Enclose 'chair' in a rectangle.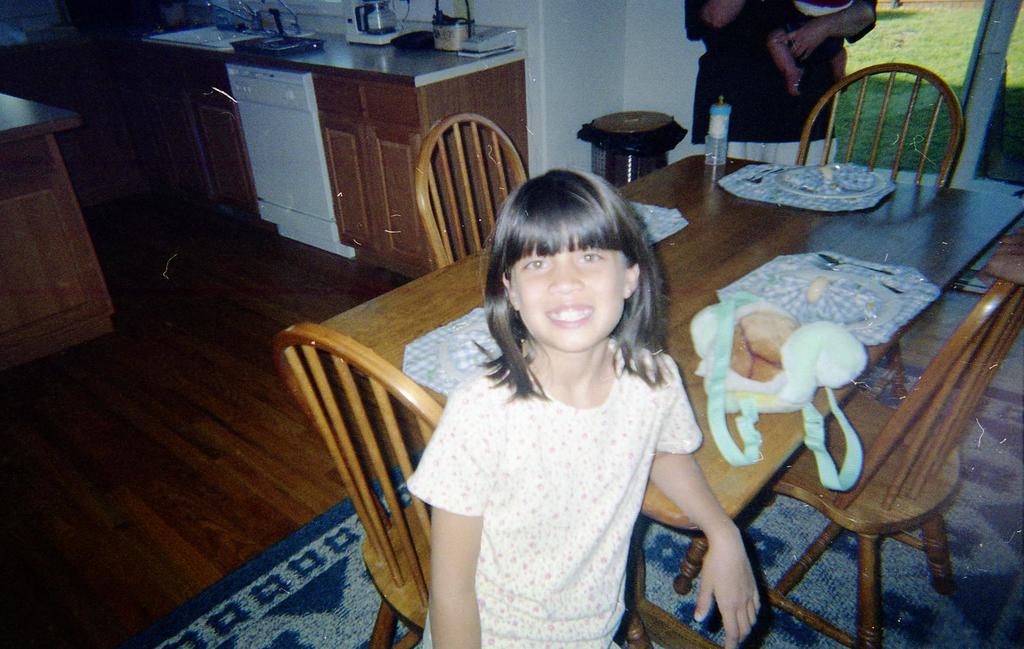
763:275:1007:621.
